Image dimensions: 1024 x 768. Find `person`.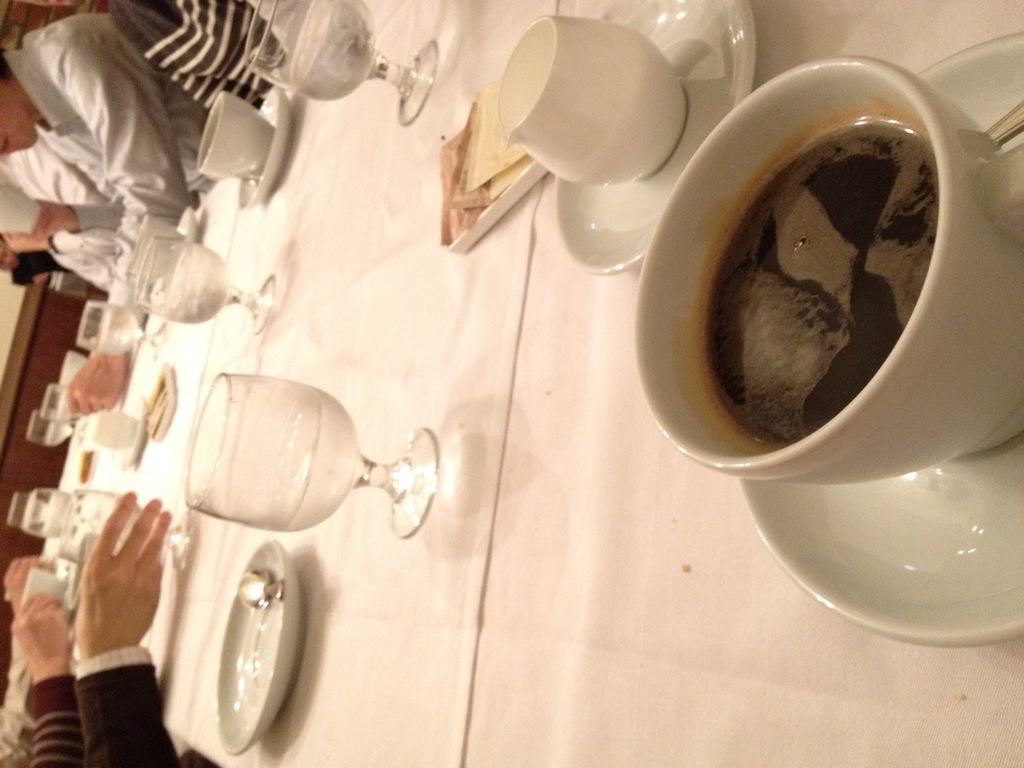
BBox(0, 556, 57, 766).
